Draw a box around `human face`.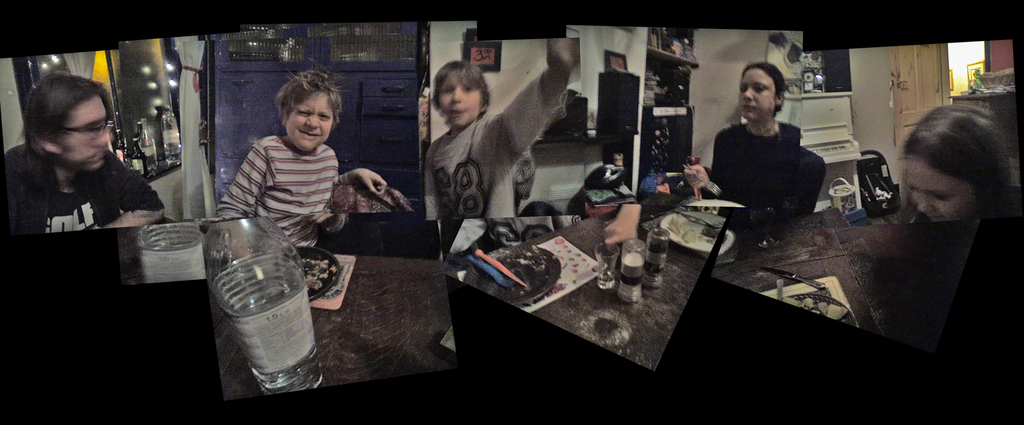
l=65, t=88, r=115, b=170.
